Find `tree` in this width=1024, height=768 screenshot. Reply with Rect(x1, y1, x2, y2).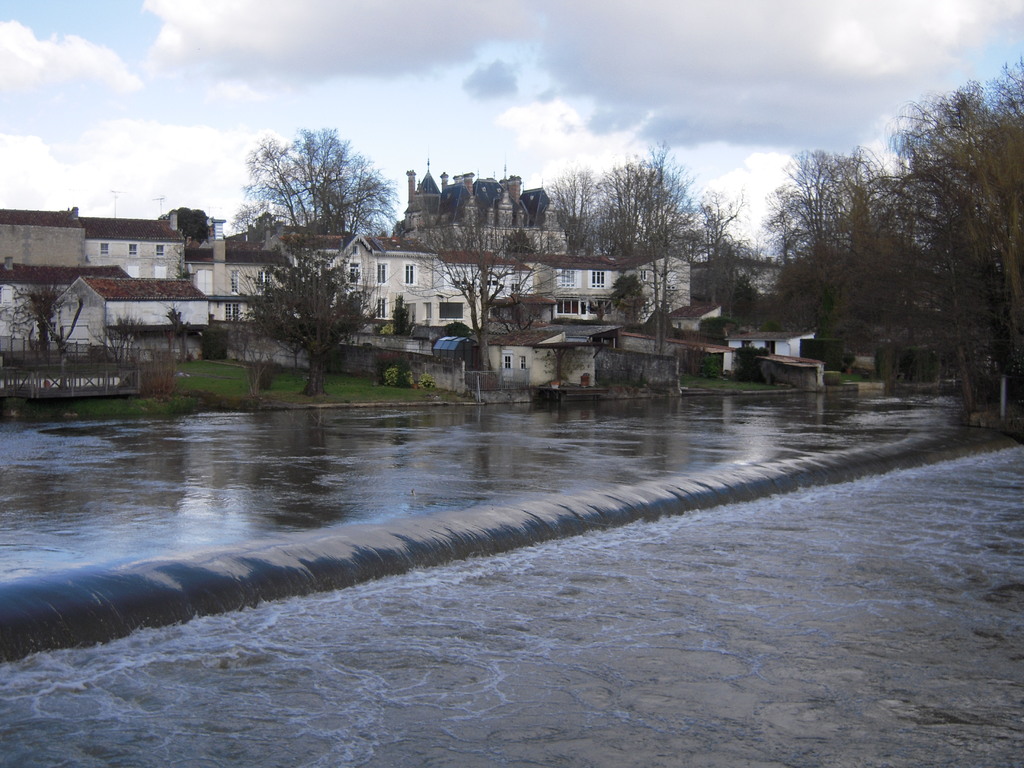
Rect(748, 46, 1023, 439).
